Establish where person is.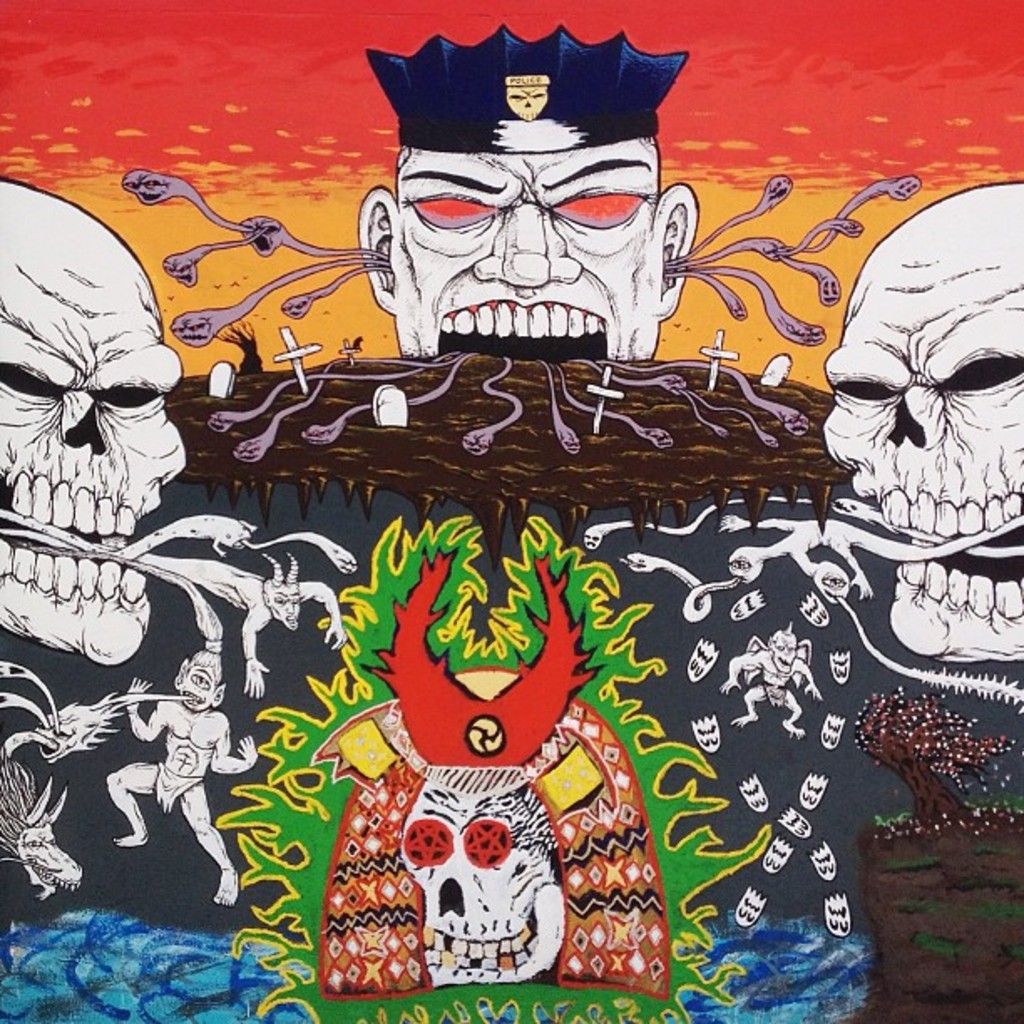
Established at box=[341, 20, 713, 373].
